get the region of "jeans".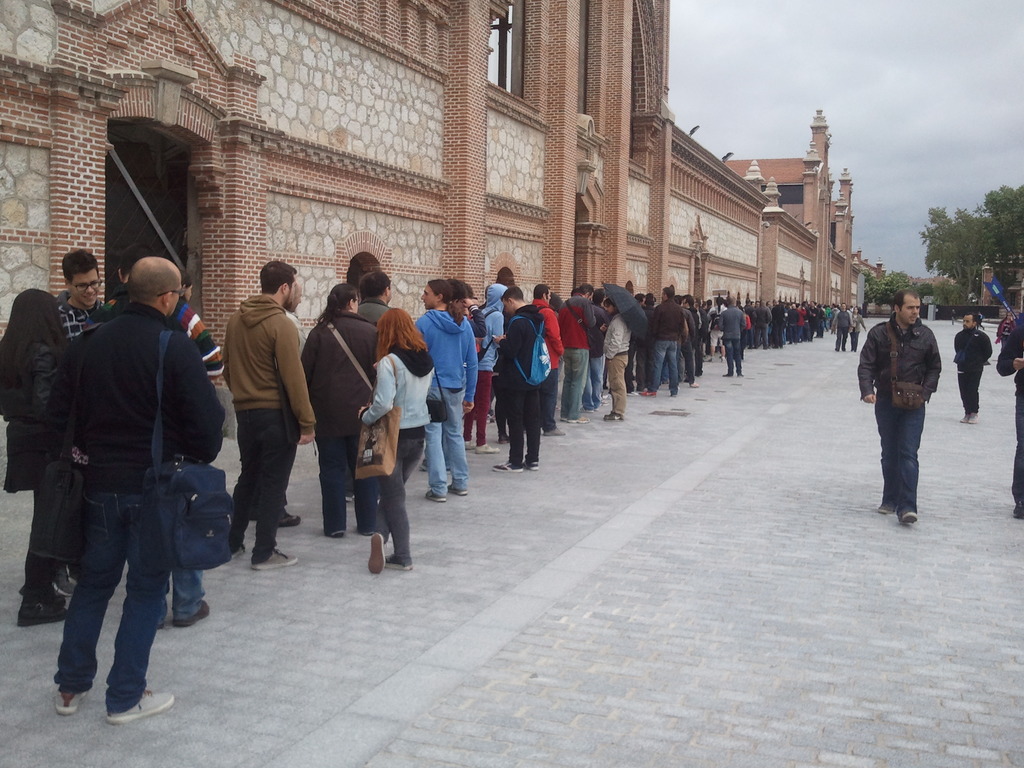
646,341,678,394.
